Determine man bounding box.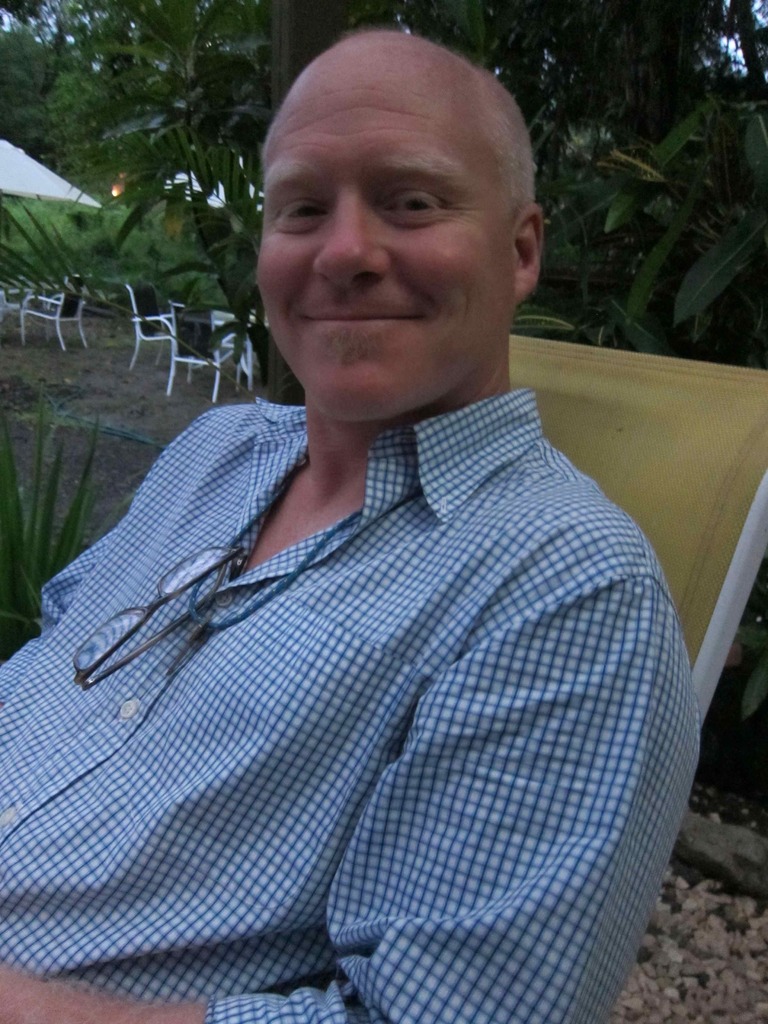
Determined: <bbox>15, 15, 717, 1023</bbox>.
